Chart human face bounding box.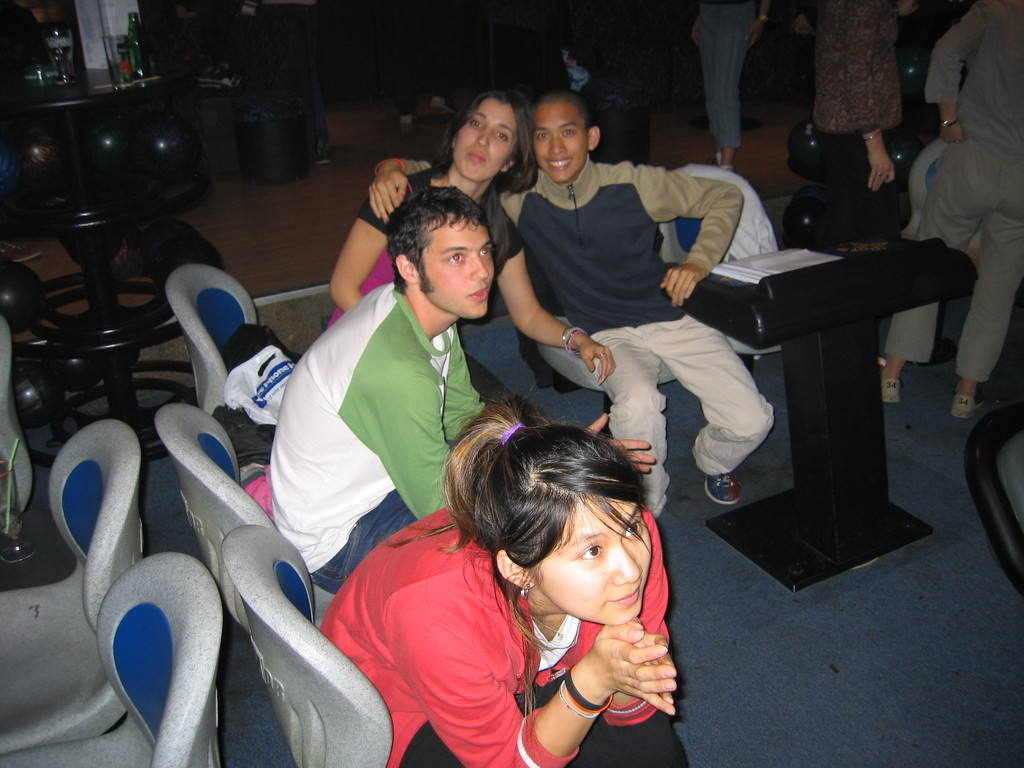
Charted: box=[420, 214, 495, 316].
